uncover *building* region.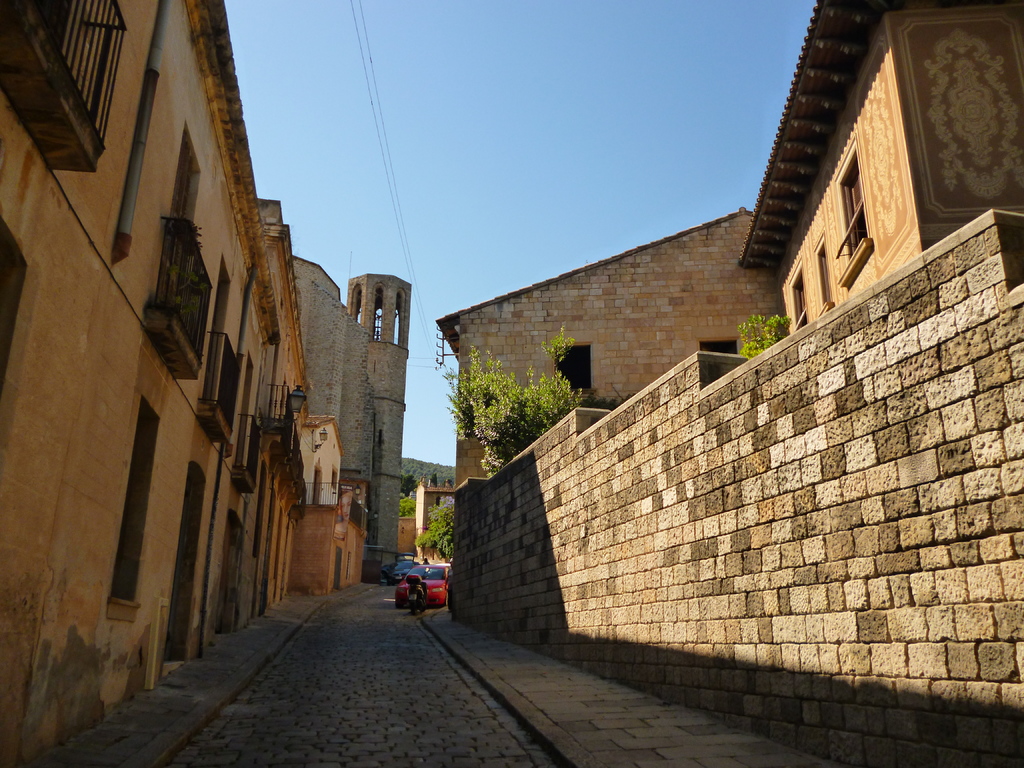
Uncovered: 0,0,289,767.
